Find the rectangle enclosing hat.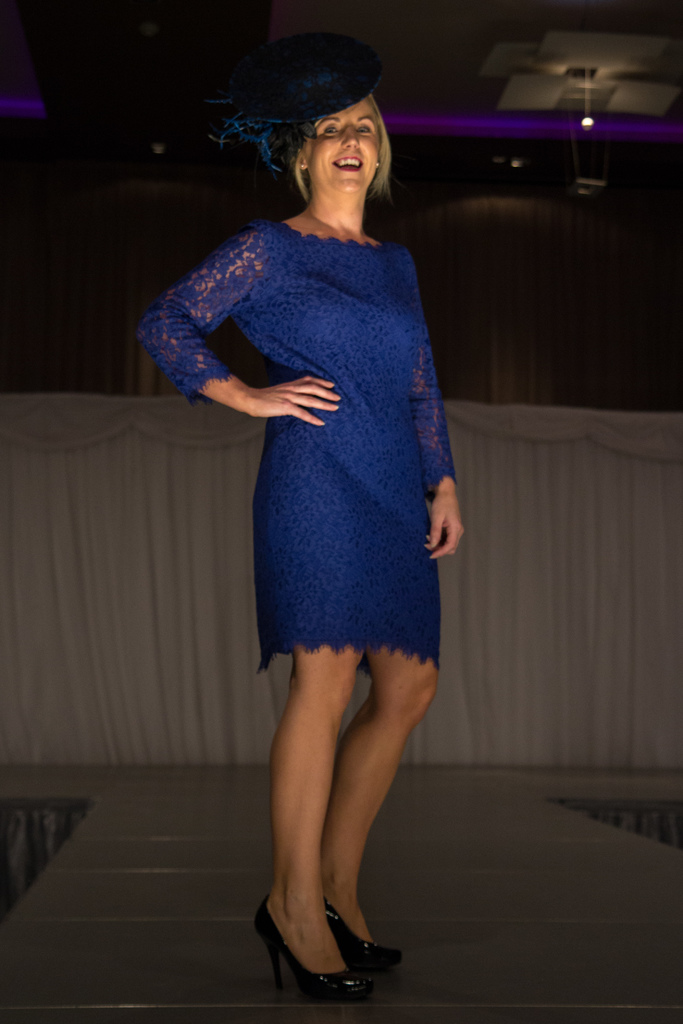
{"x1": 246, "y1": 32, "x2": 383, "y2": 120}.
